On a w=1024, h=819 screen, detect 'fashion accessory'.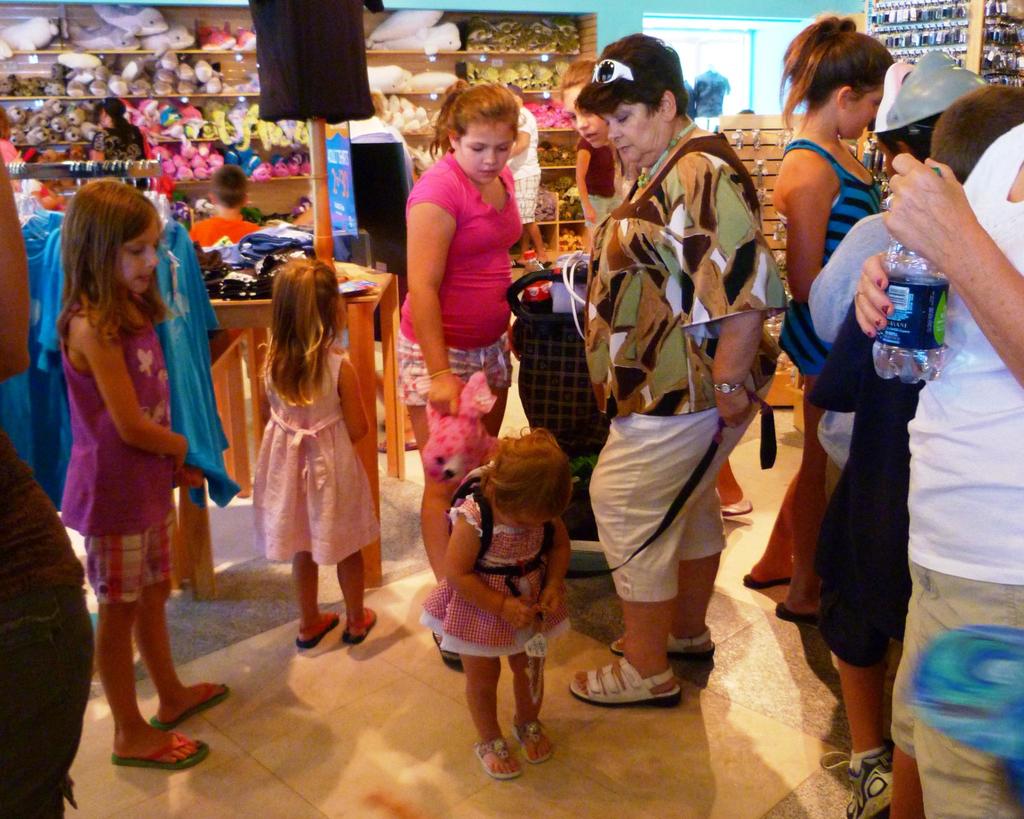
429 630 461 669.
